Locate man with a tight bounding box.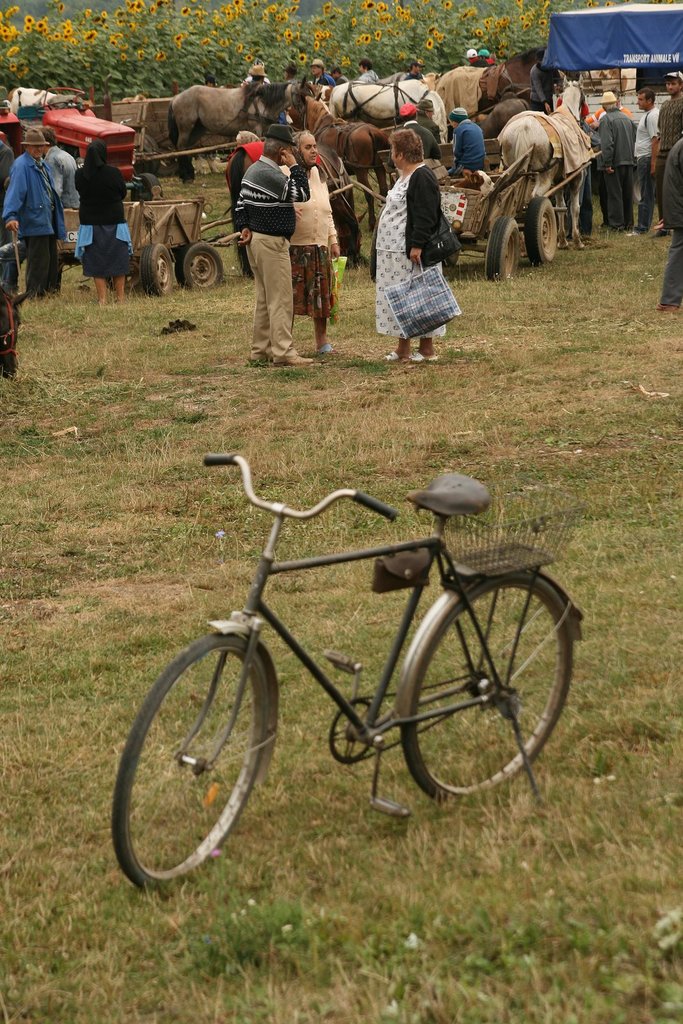
box(632, 85, 658, 221).
